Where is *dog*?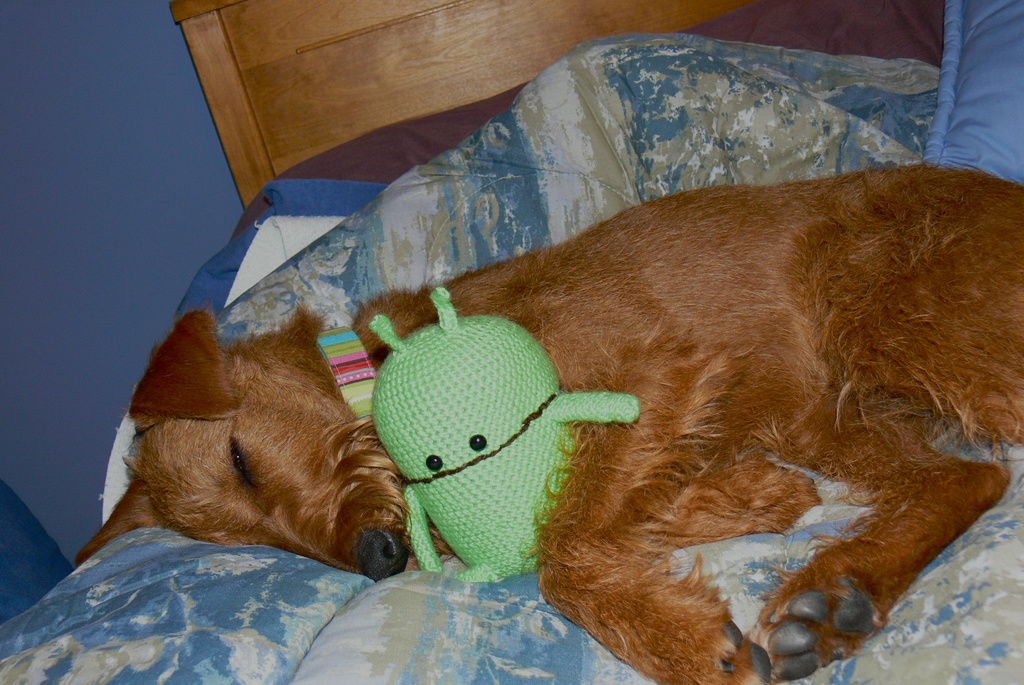
75, 161, 1023, 684.
